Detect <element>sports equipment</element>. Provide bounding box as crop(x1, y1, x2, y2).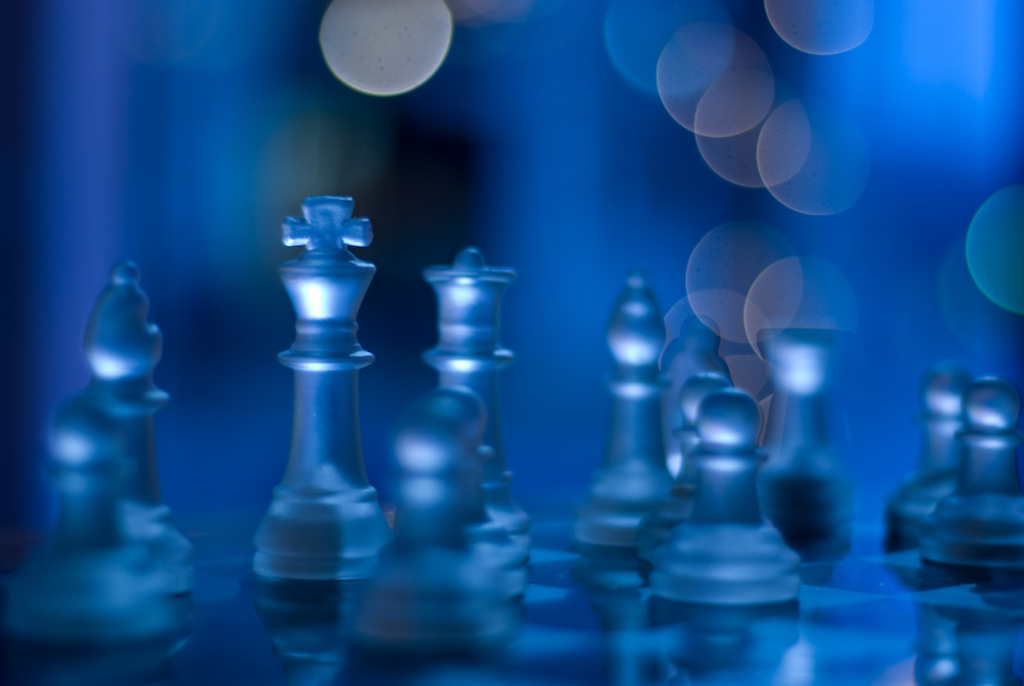
crop(920, 380, 1023, 562).
